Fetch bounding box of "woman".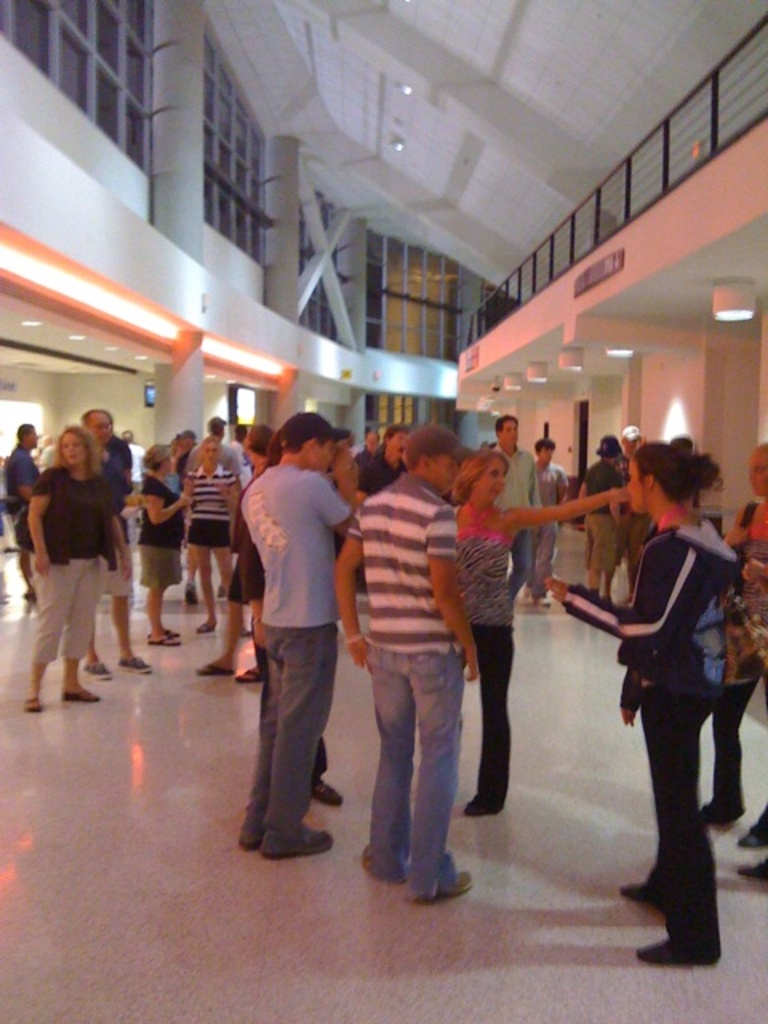
Bbox: (187,424,272,677).
